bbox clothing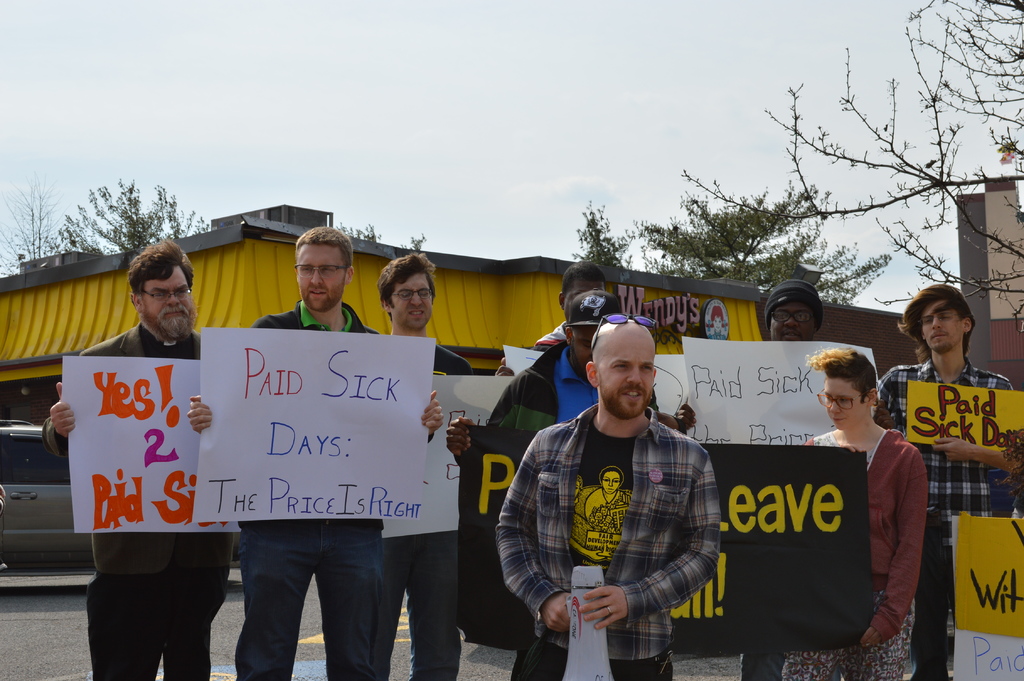
<bbox>774, 423, 920, 679</bbox>
